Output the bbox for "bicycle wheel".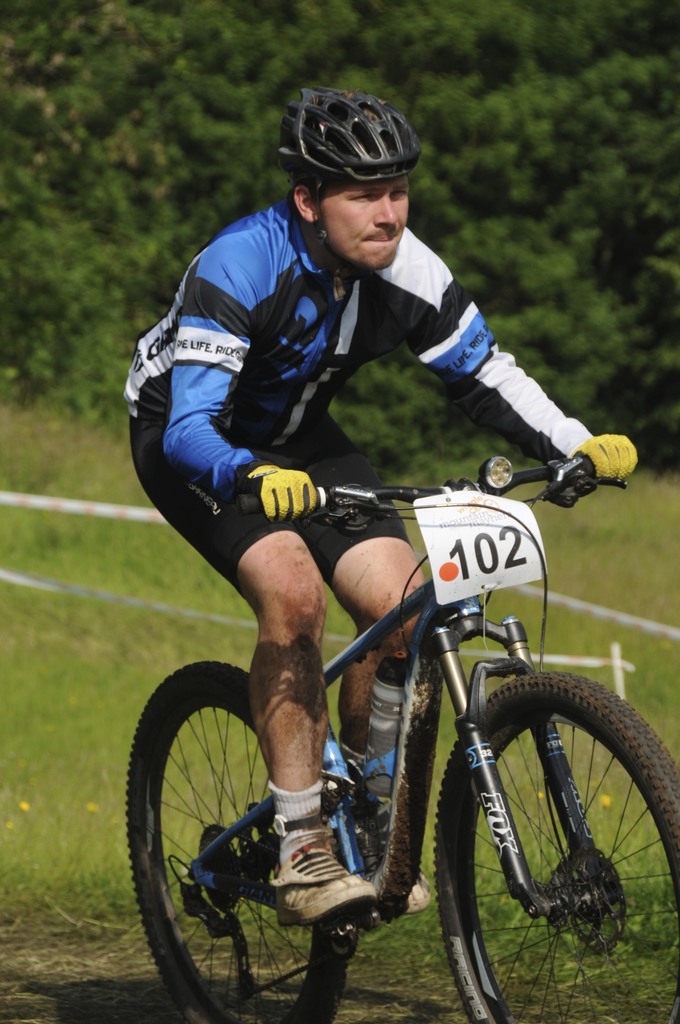
crop(122, 661, 356, 1023).
